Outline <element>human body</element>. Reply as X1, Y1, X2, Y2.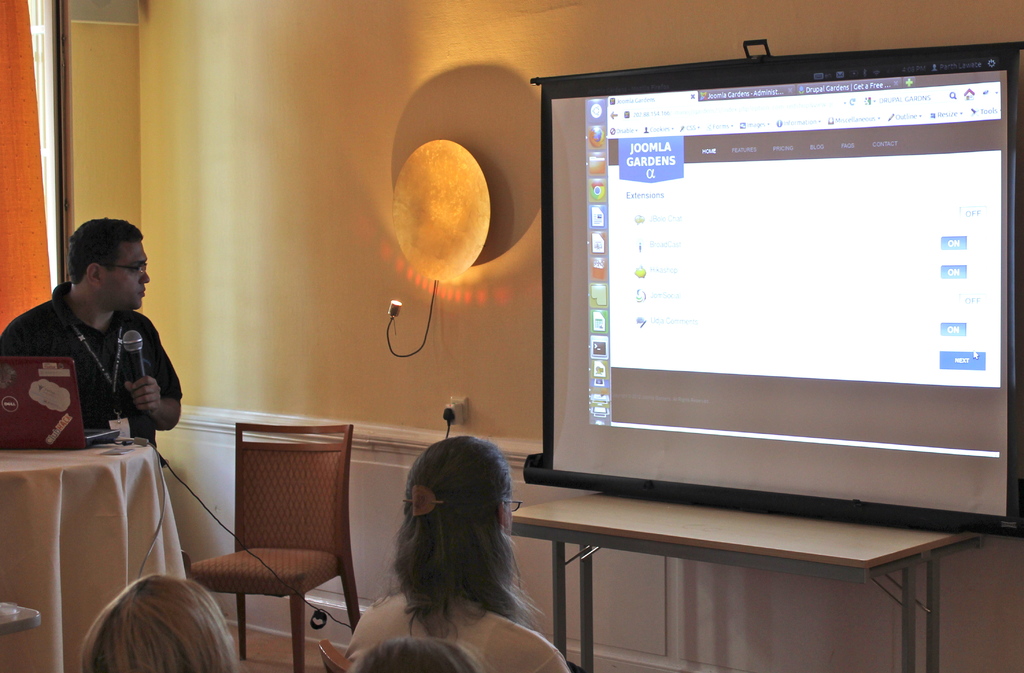
84, 578, 245, 672.
